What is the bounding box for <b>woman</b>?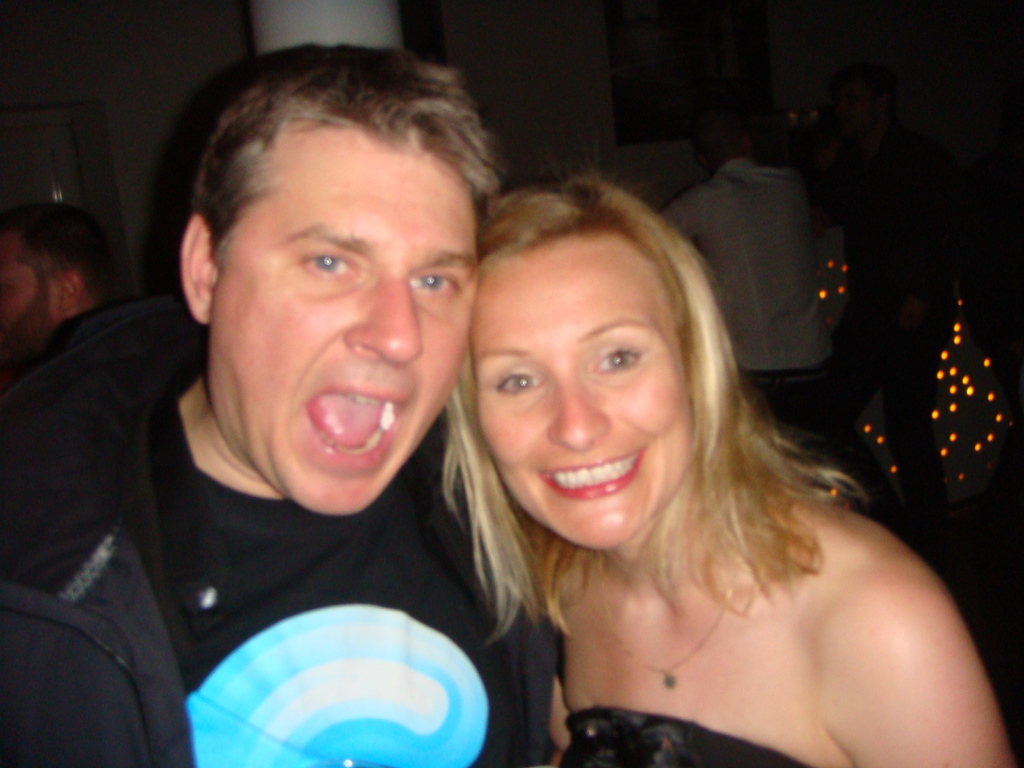
388,140,940,767.
